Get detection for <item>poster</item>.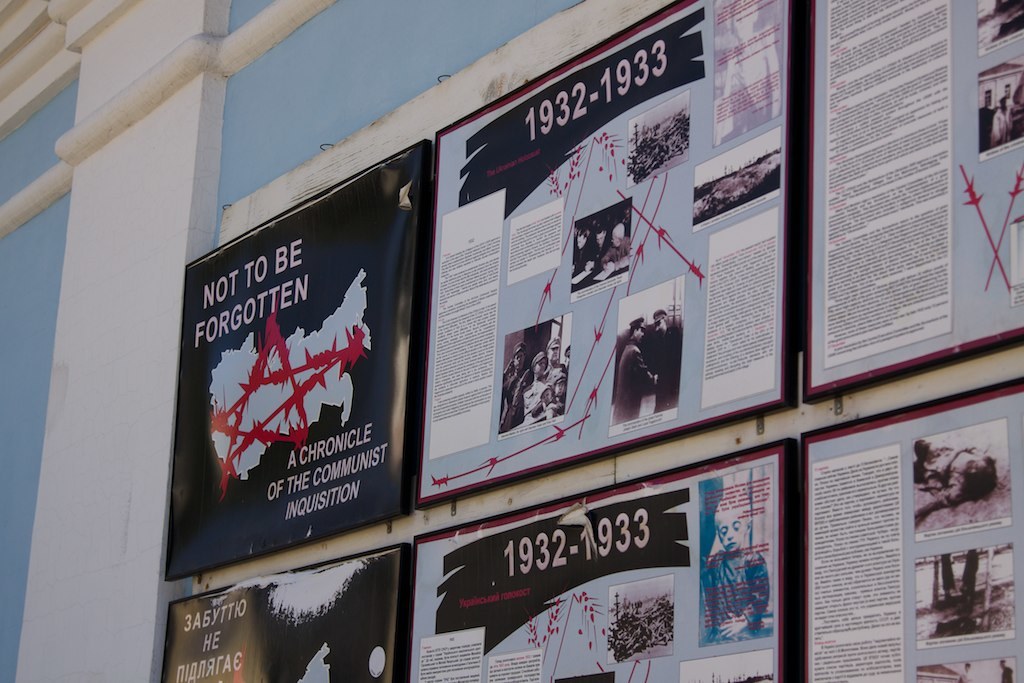
Detection: l=807, t=0, r=1023, b=400.
